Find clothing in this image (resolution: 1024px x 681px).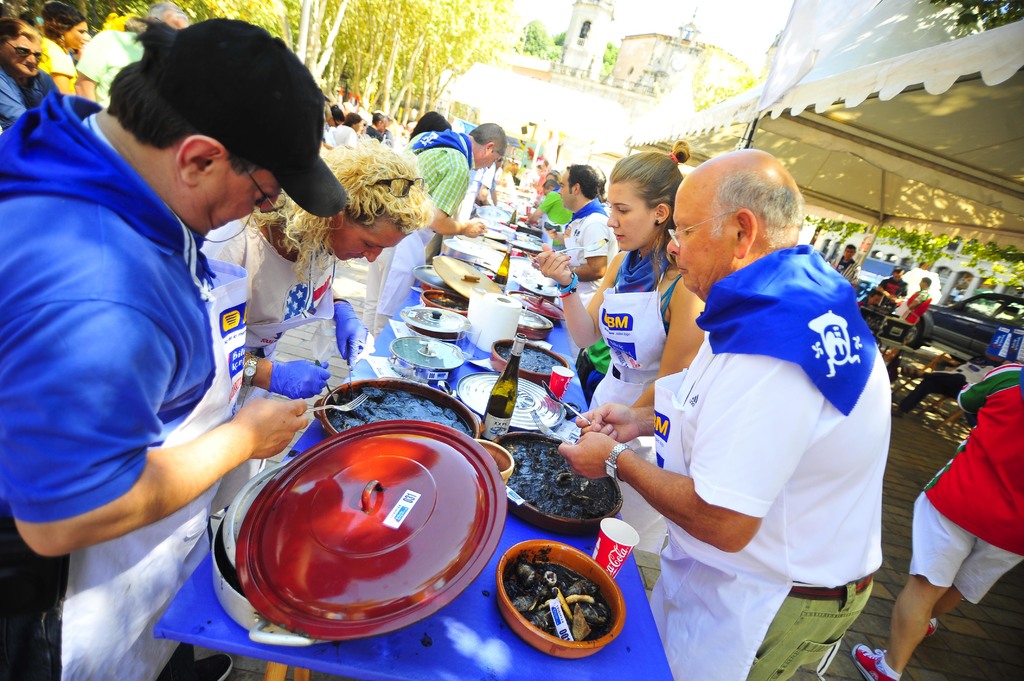
75/20/150/106.
